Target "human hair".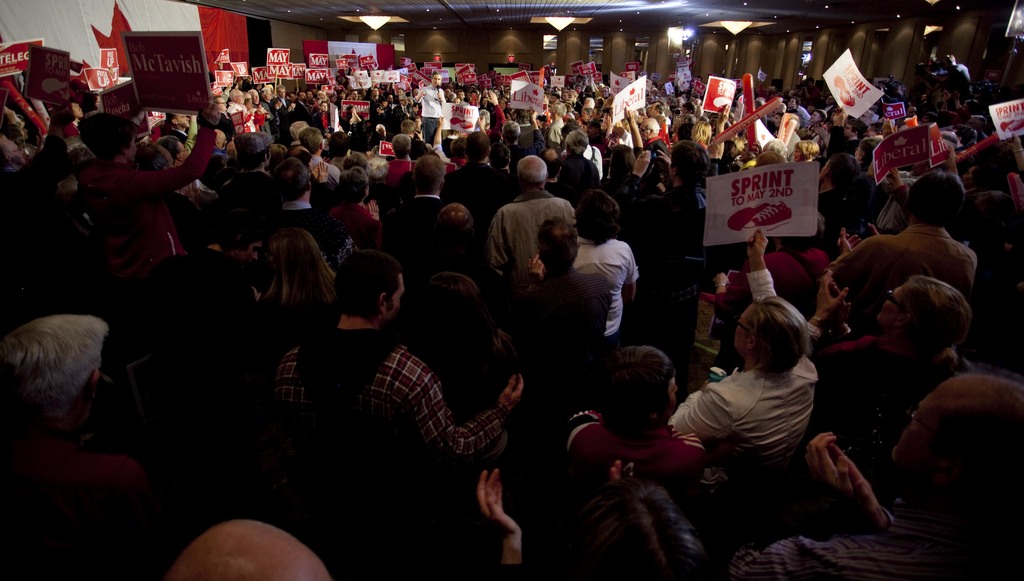
Target region: [left=597, top=343, right=673, bottom=440].
